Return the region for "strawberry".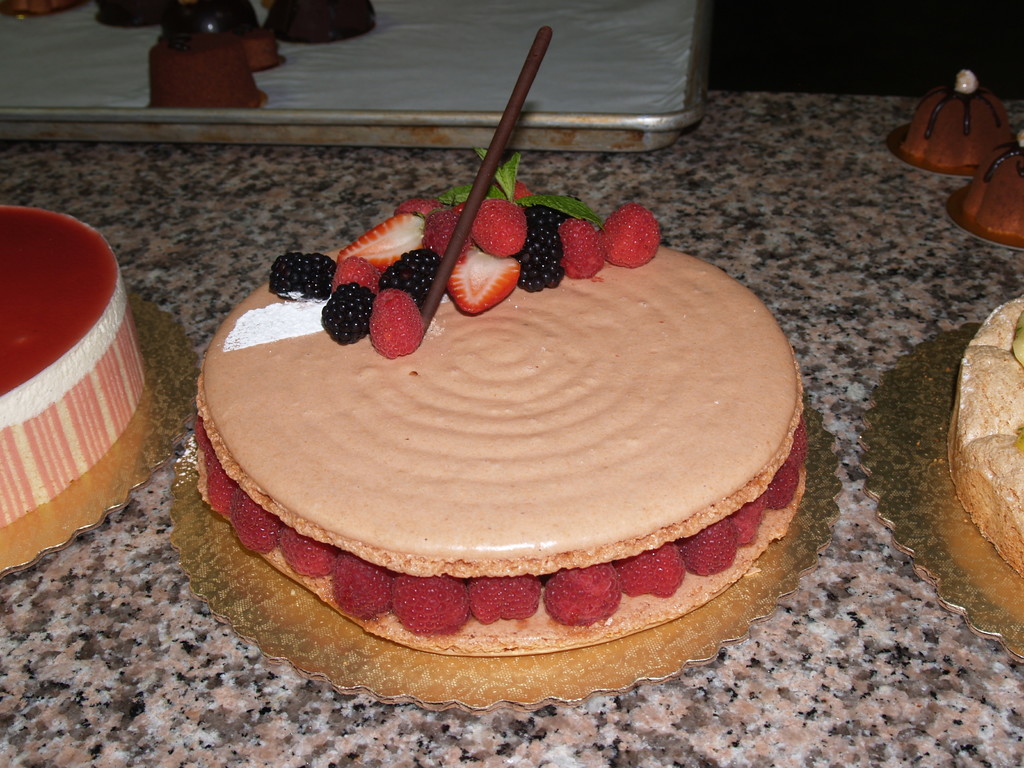
553:183:614:276.
